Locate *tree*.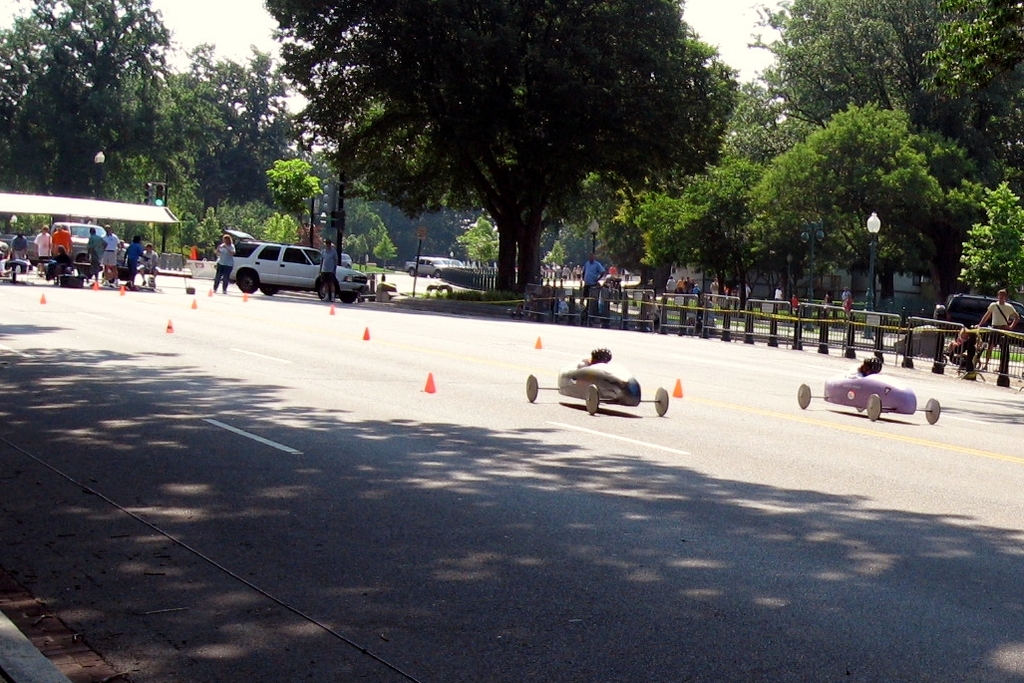
Bounding box: box(958, 177, 1023, 303).
